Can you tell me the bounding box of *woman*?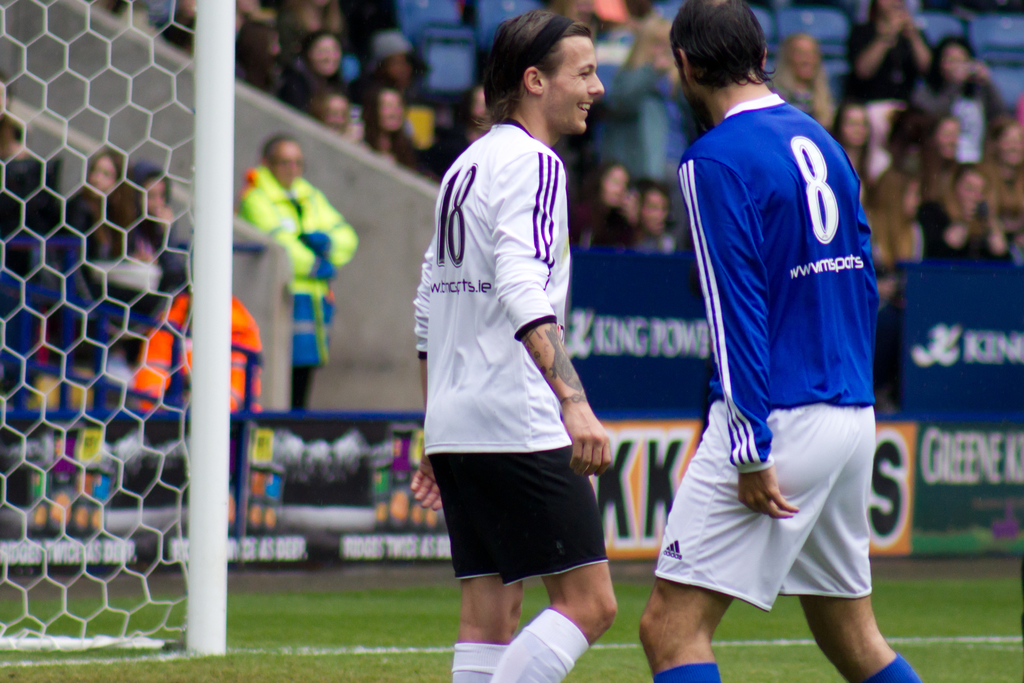
rect(905, 112, 965, 193).
